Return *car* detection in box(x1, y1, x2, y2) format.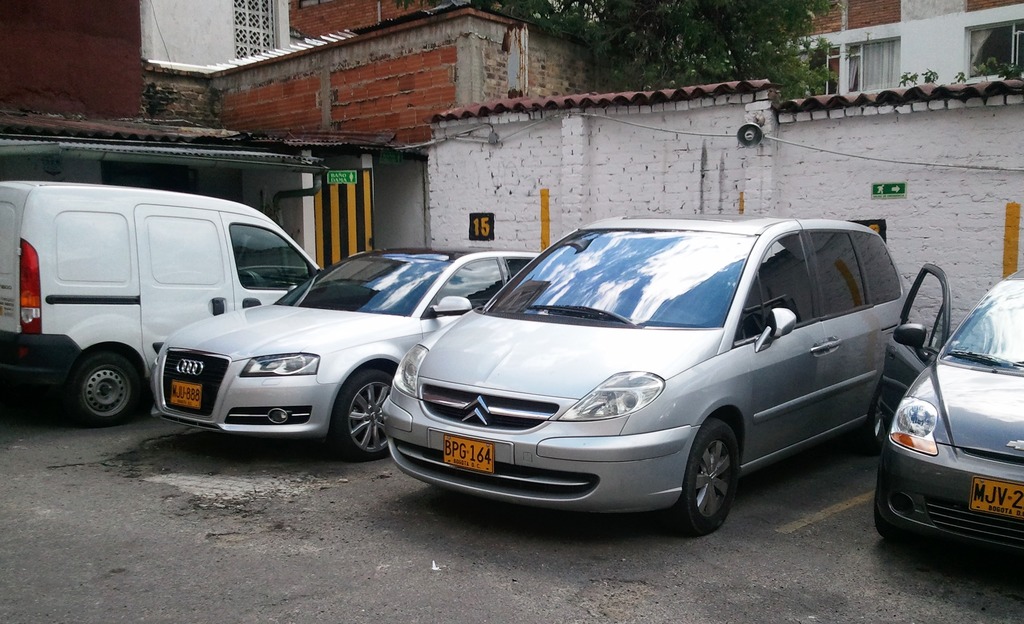
box(876, 263, 1023, 551).
